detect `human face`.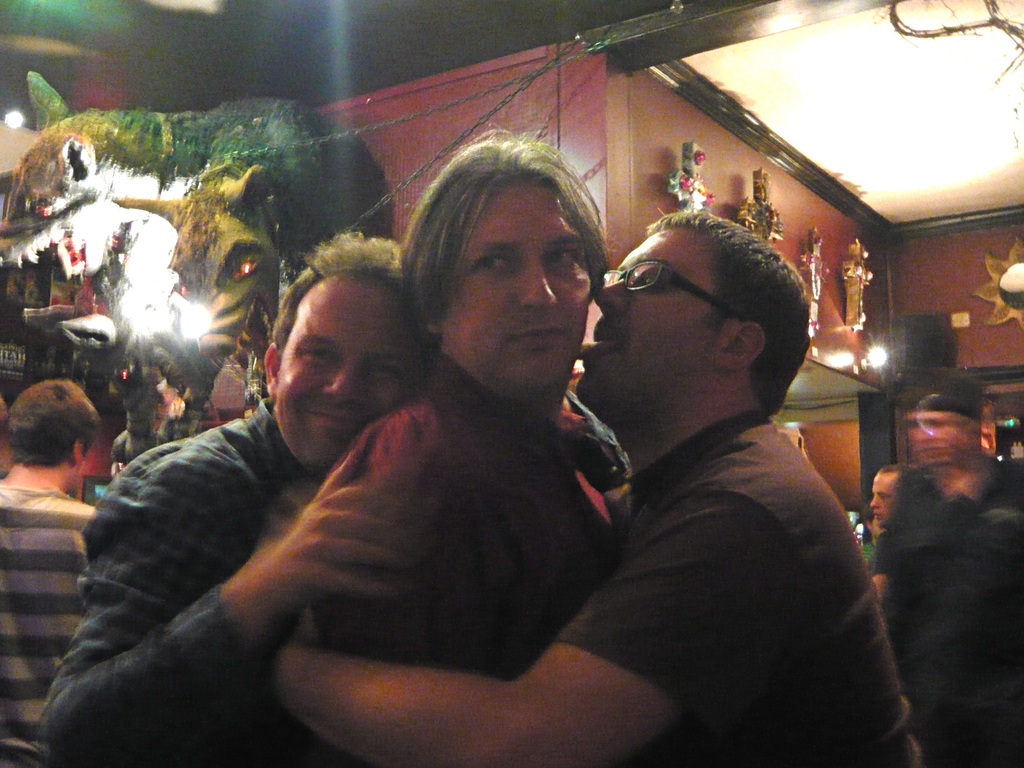
Detected at box(438, 177, 588, 403).
